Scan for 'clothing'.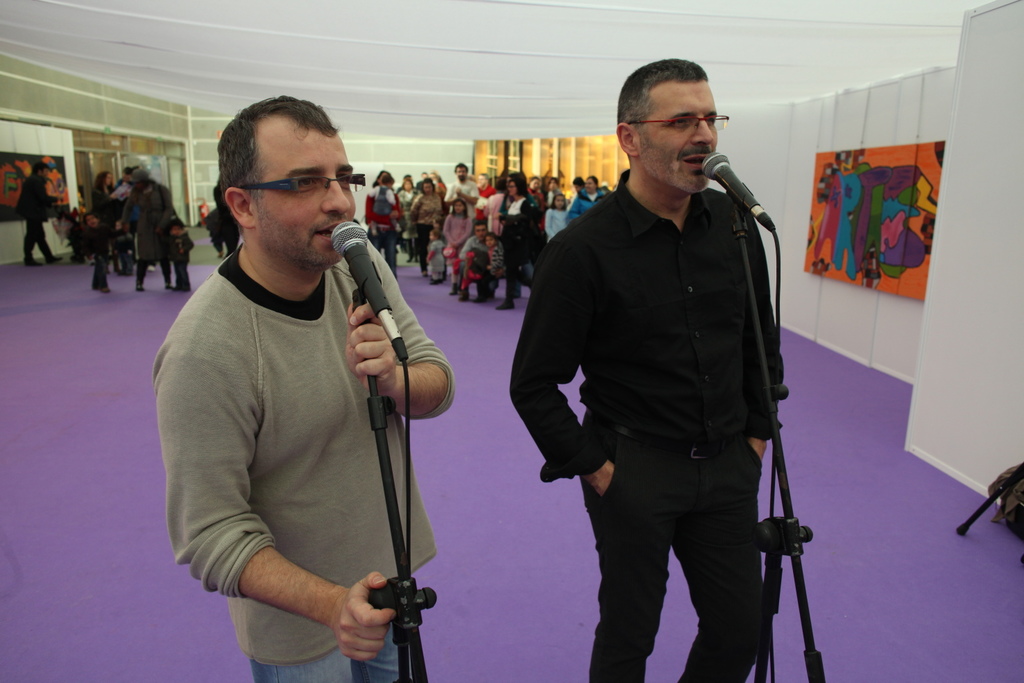
Scan result: [542, 203, 570, 242].
